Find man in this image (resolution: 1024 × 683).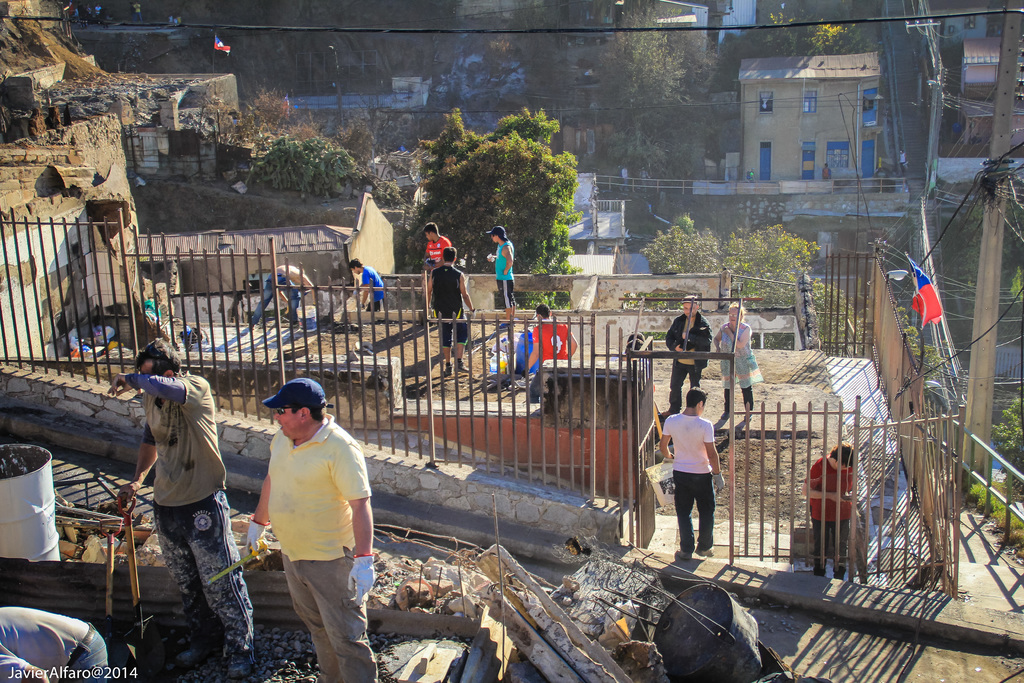
rect(664, 294, 710, 415).
